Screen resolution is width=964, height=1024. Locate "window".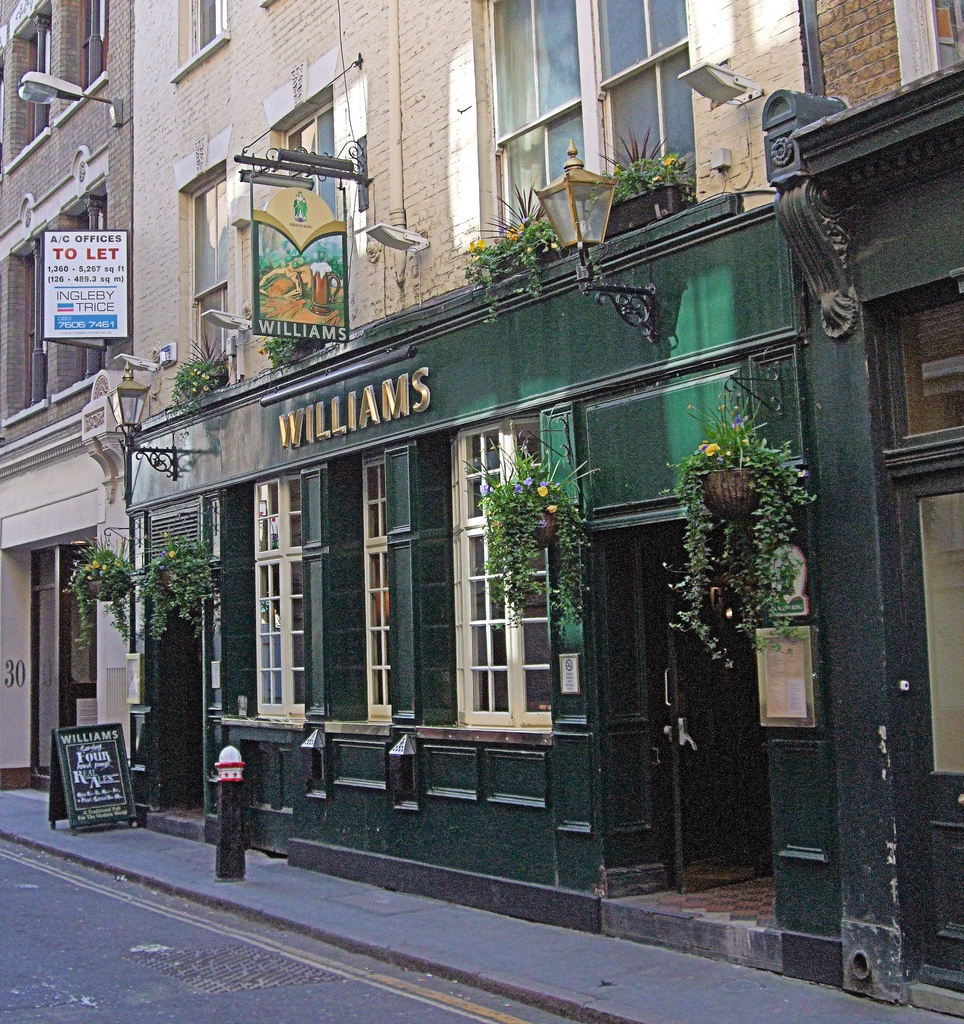
region(252, 472, 334, 715).
